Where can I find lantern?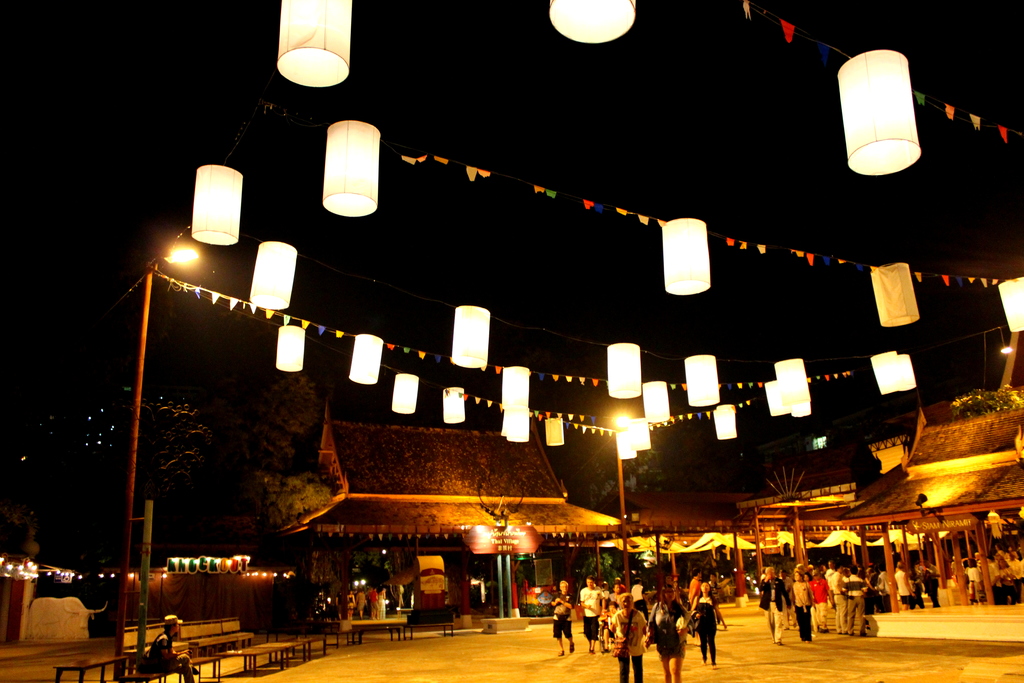
You can find it at locate(607, 340, 640, 398).
